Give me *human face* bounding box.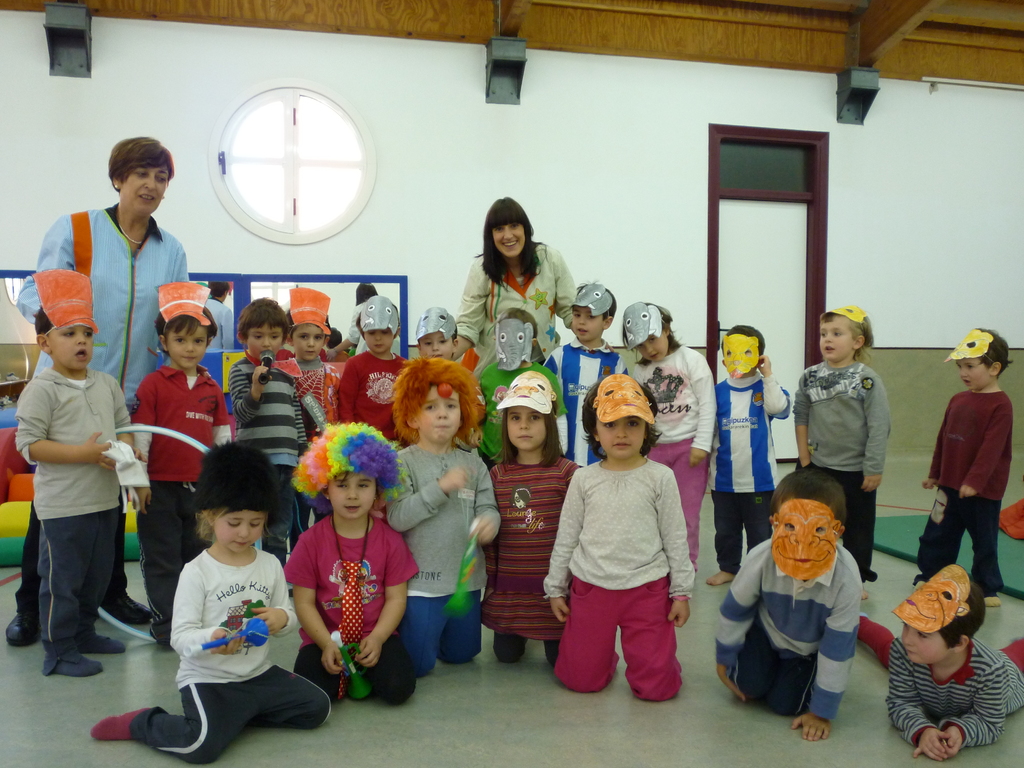
box=[243, 320, 283, 357].
